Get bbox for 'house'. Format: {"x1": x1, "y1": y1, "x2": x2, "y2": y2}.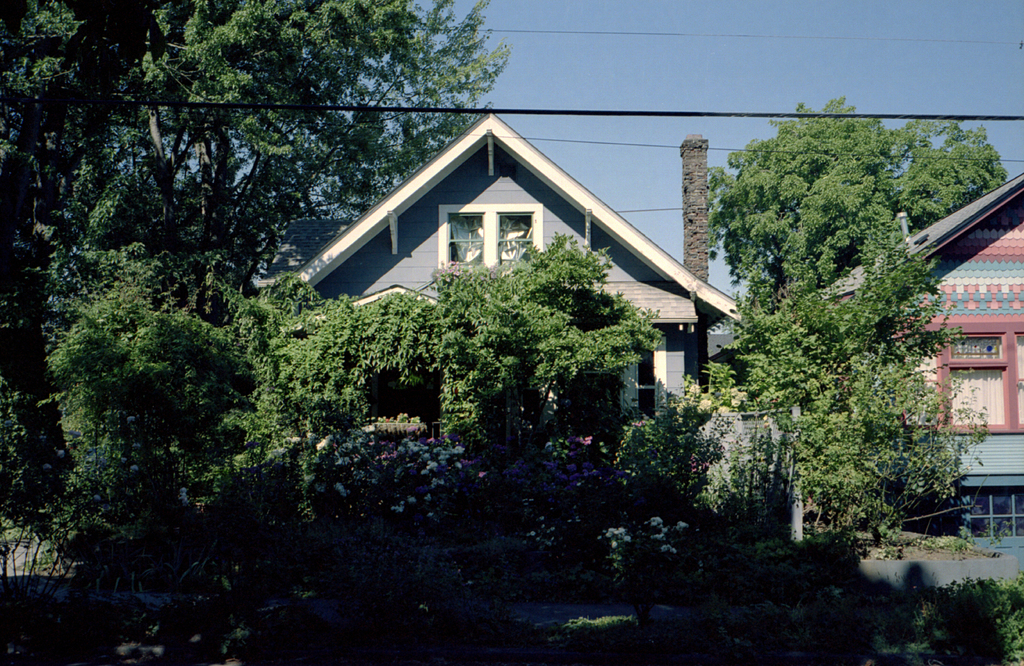
{"x1": 246, "y1": 110, "x2": 743, "y2": 423}.
